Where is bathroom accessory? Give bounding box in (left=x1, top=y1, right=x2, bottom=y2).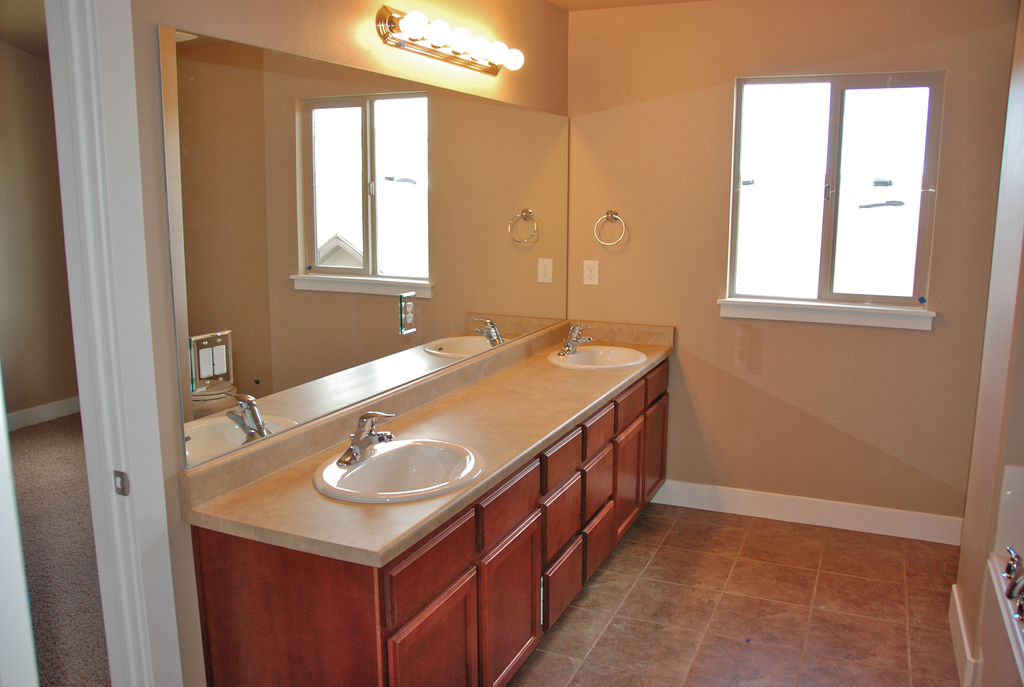
(left=557, top=324, right=594, bottom=354).
